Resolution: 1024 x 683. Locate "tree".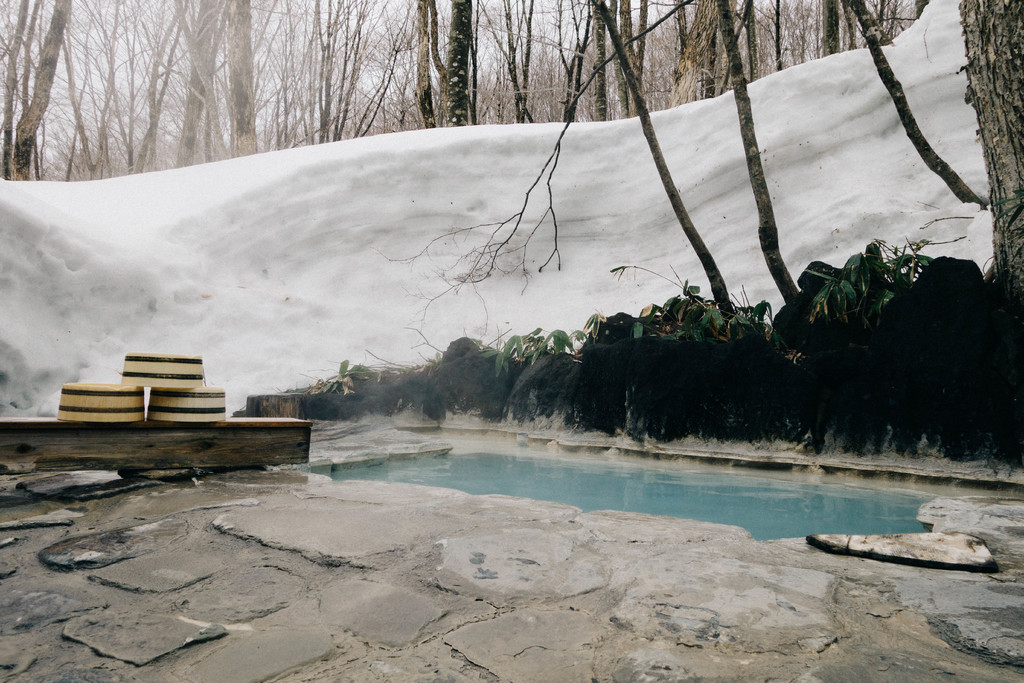
x1=963, y1=0, x2=1023, y2=292.
